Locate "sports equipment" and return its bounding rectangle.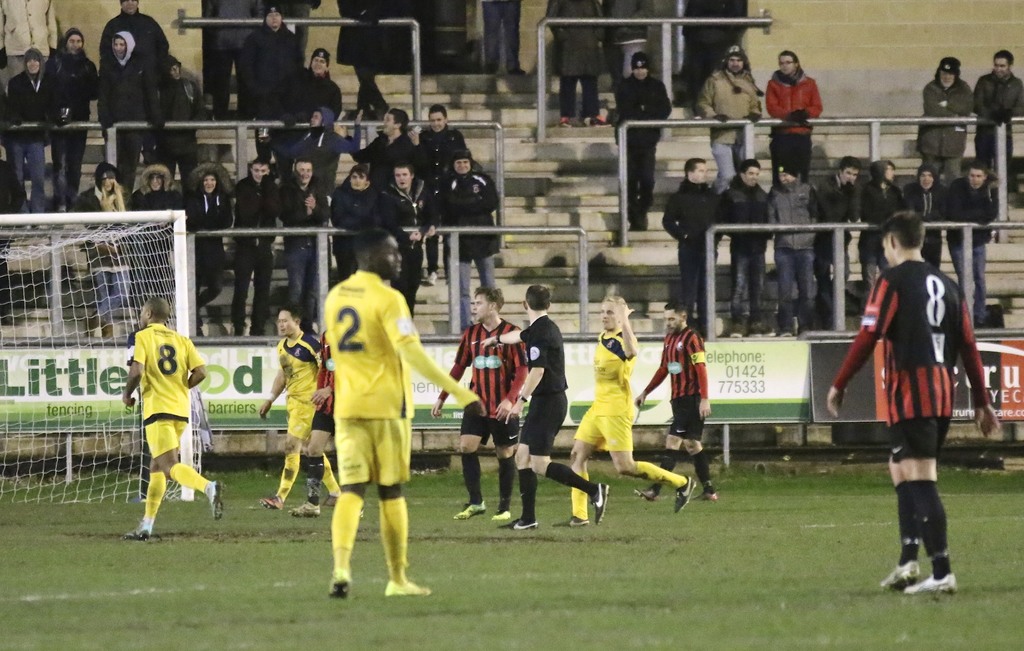
detection(903, 577, 956, 596).
